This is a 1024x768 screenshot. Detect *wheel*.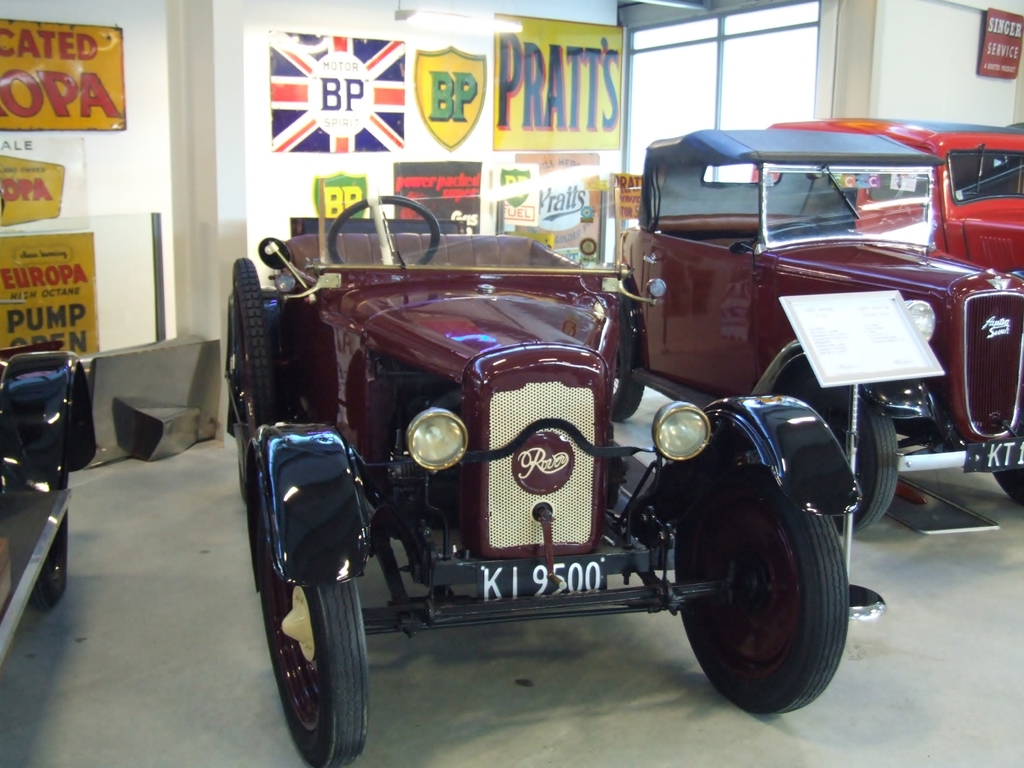
region(329, 196, 440, 268).
